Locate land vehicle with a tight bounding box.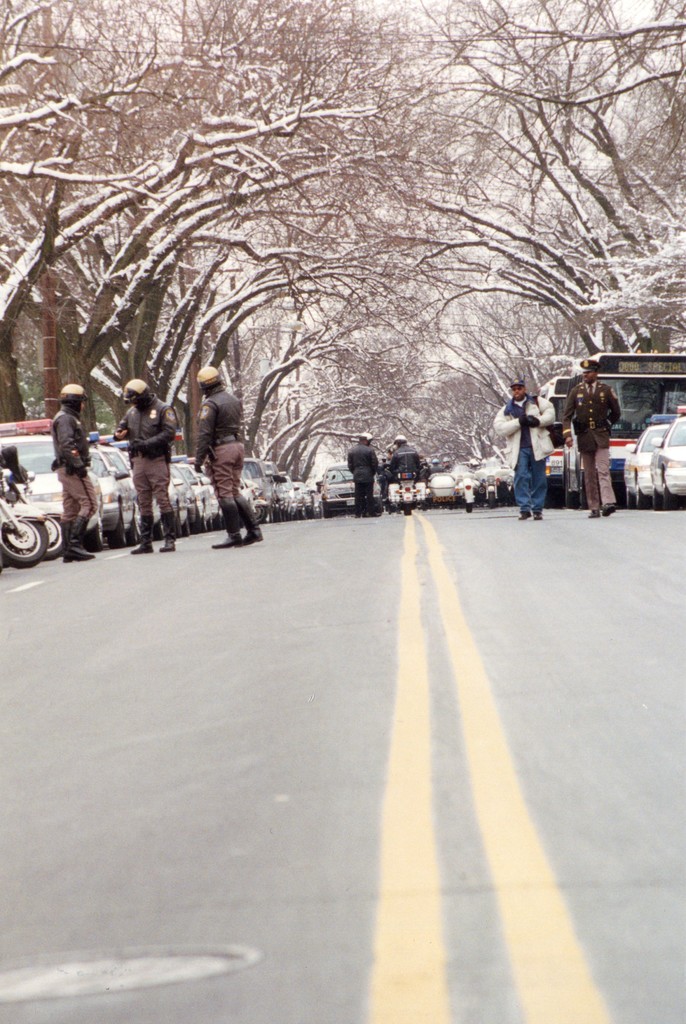
<box>313,465,381,517</box>.
